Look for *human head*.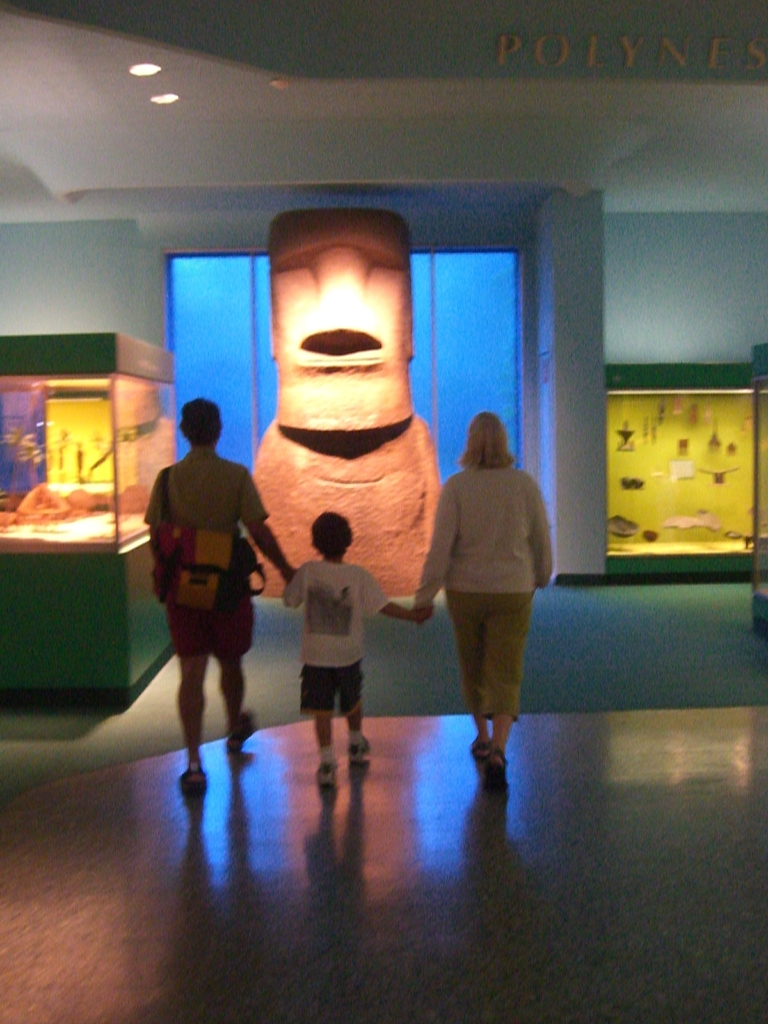
Found: {"left": 308, "top": 514, "right": 353, "bottom": 561}.
